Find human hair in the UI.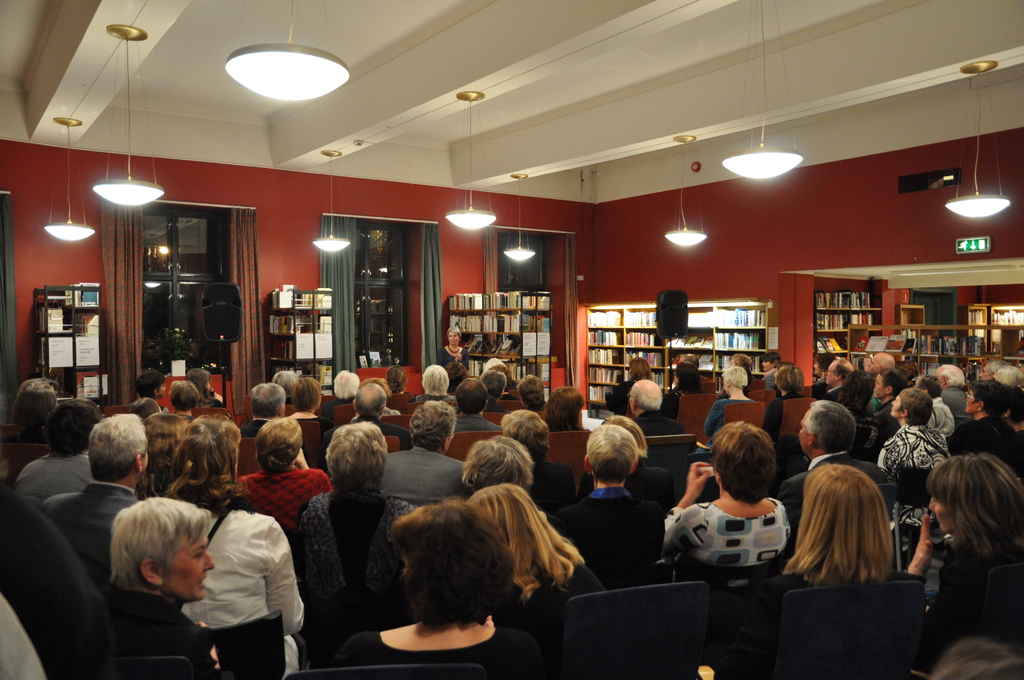
UI element at Rect(504, 401, 553, 473).
